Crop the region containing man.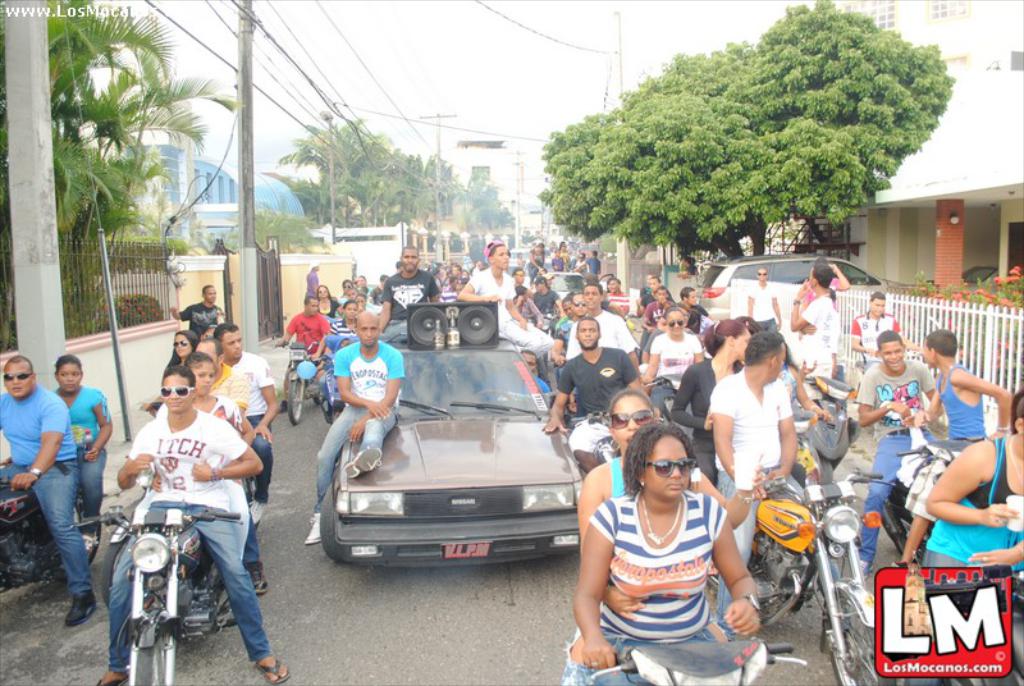
Crop region: (742, 262, 792, 337).
